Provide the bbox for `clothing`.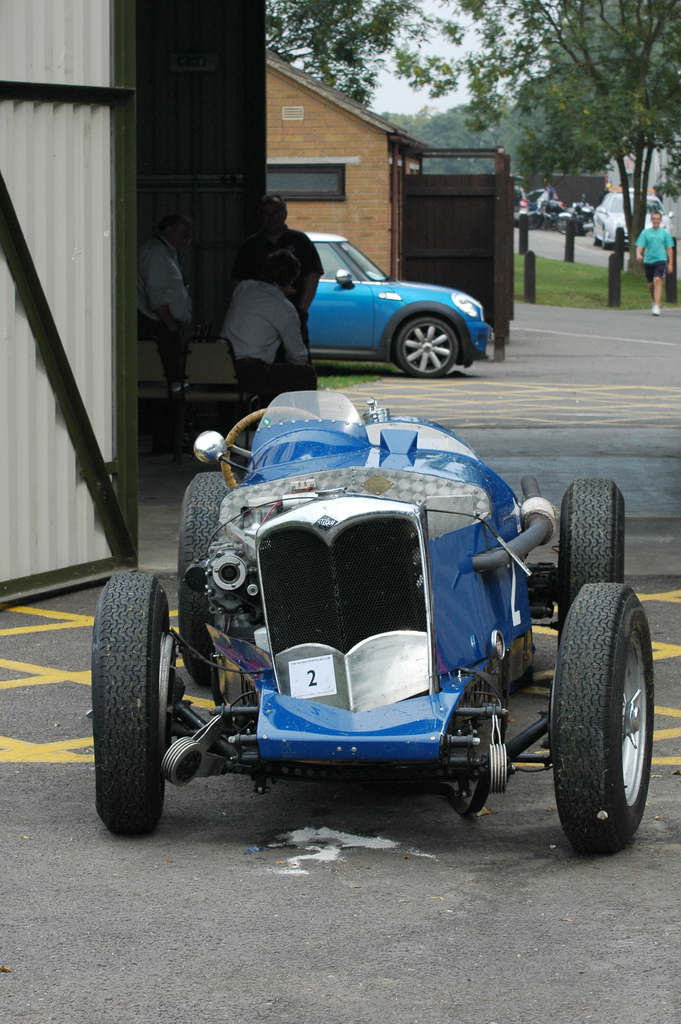
[x1=227, y1=274, x2=315, y2=398].
